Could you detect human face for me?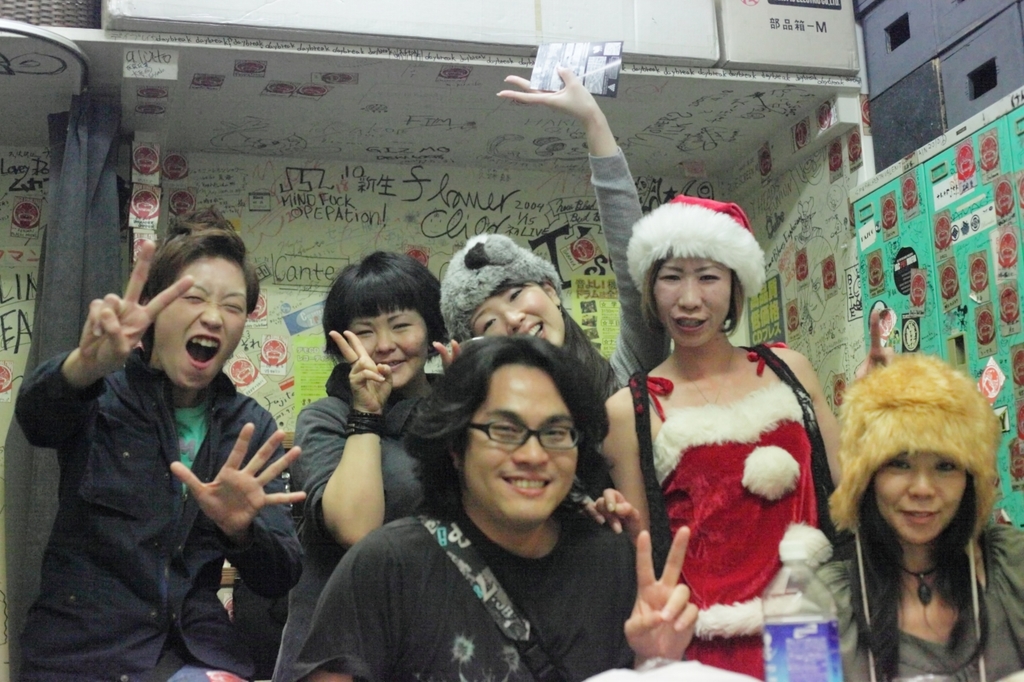
Detection result: 873 453 966 547.
